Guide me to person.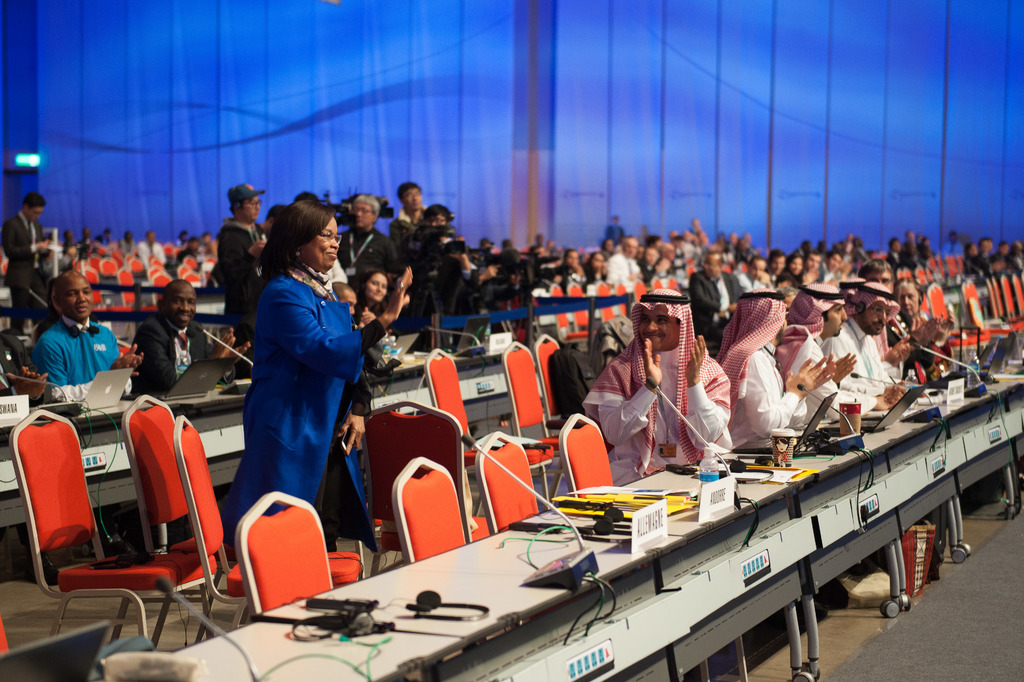
Guidance: select_region(716, 288, 830, 449).
